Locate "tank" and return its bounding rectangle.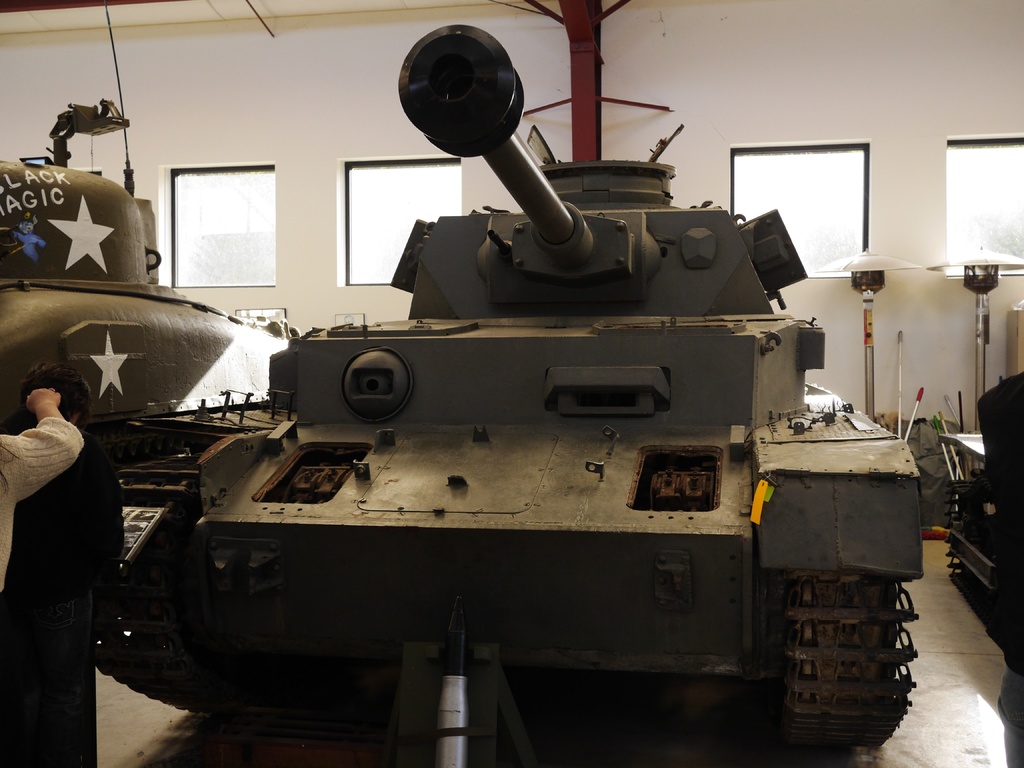
l=0, t=0, r=289, b=495.
